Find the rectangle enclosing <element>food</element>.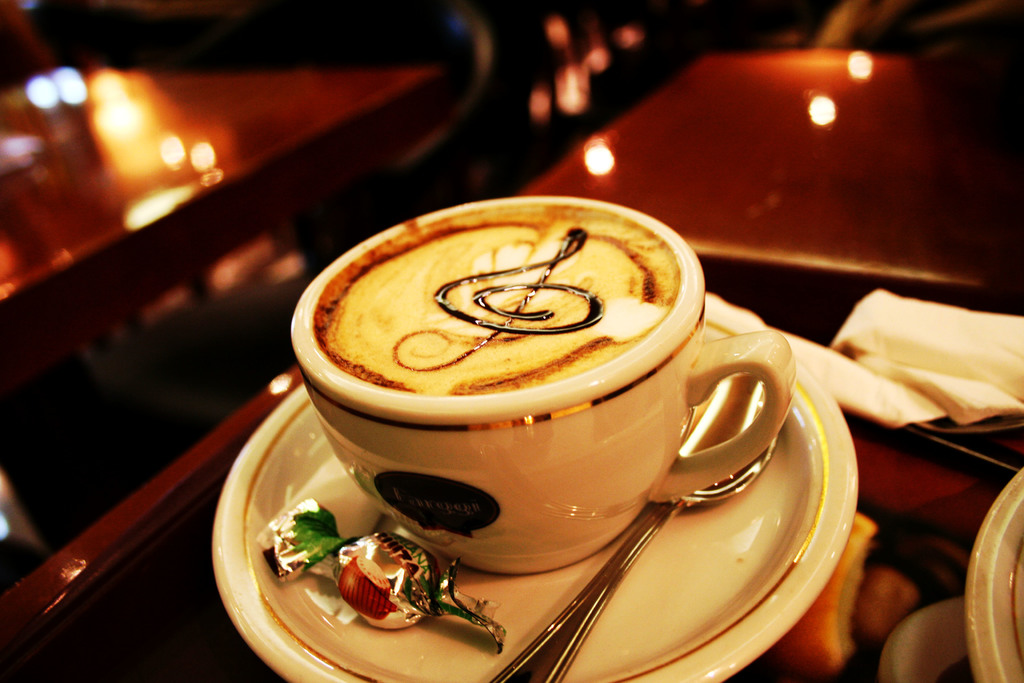
[x1=334, y1=529, x2=475, y2=634].
